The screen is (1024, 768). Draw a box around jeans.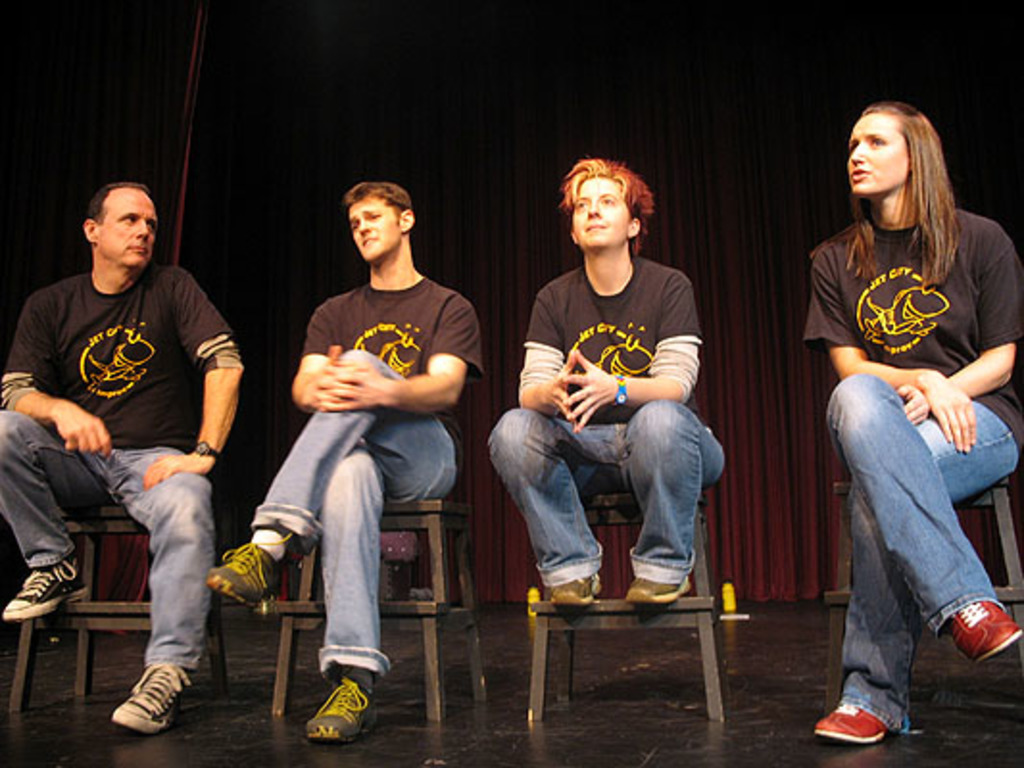
<region>488, 403, 724, 588</region>.
